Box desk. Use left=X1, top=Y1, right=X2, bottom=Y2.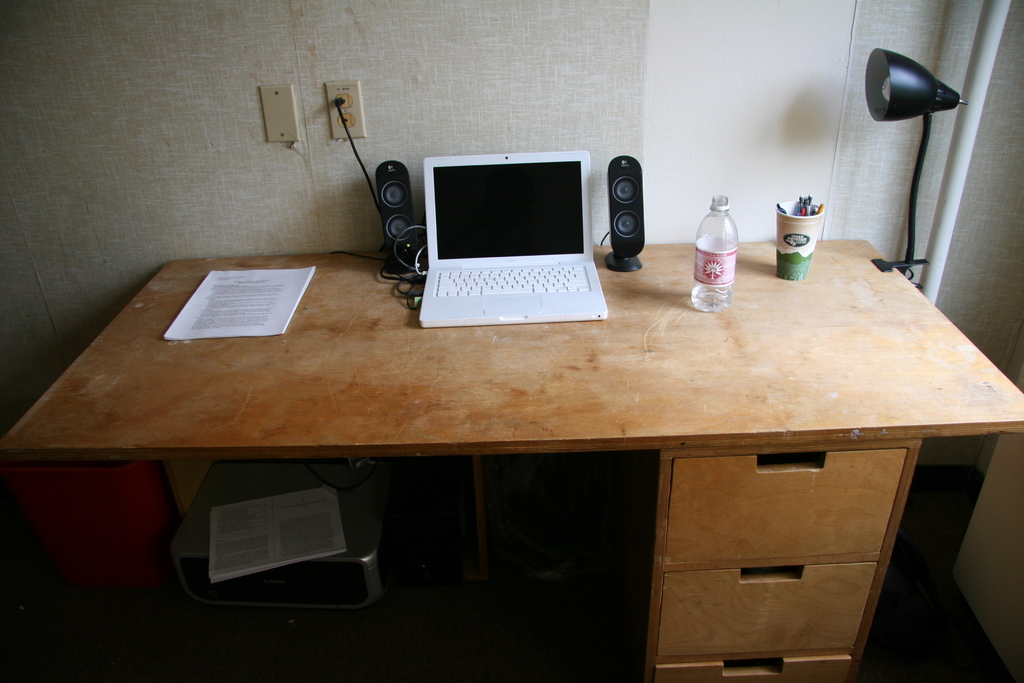
left=0, top=238, right=1023, bottom=682.
